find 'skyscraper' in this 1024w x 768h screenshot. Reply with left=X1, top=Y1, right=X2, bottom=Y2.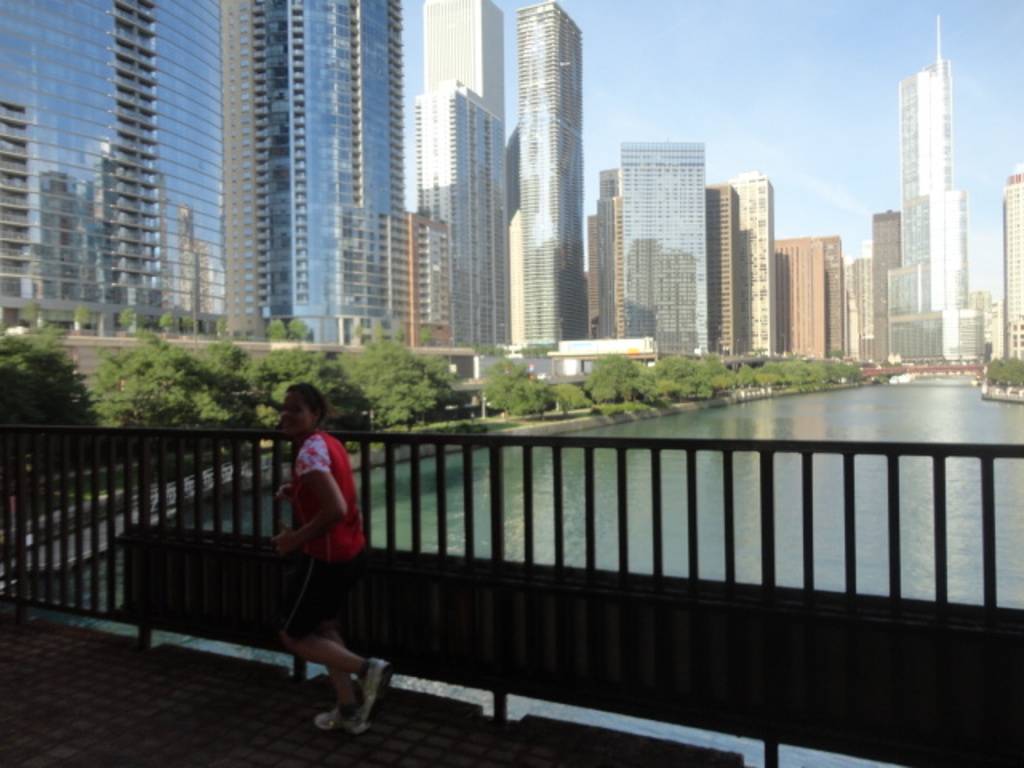
left=770, top=226, right=859, bottom=363.
